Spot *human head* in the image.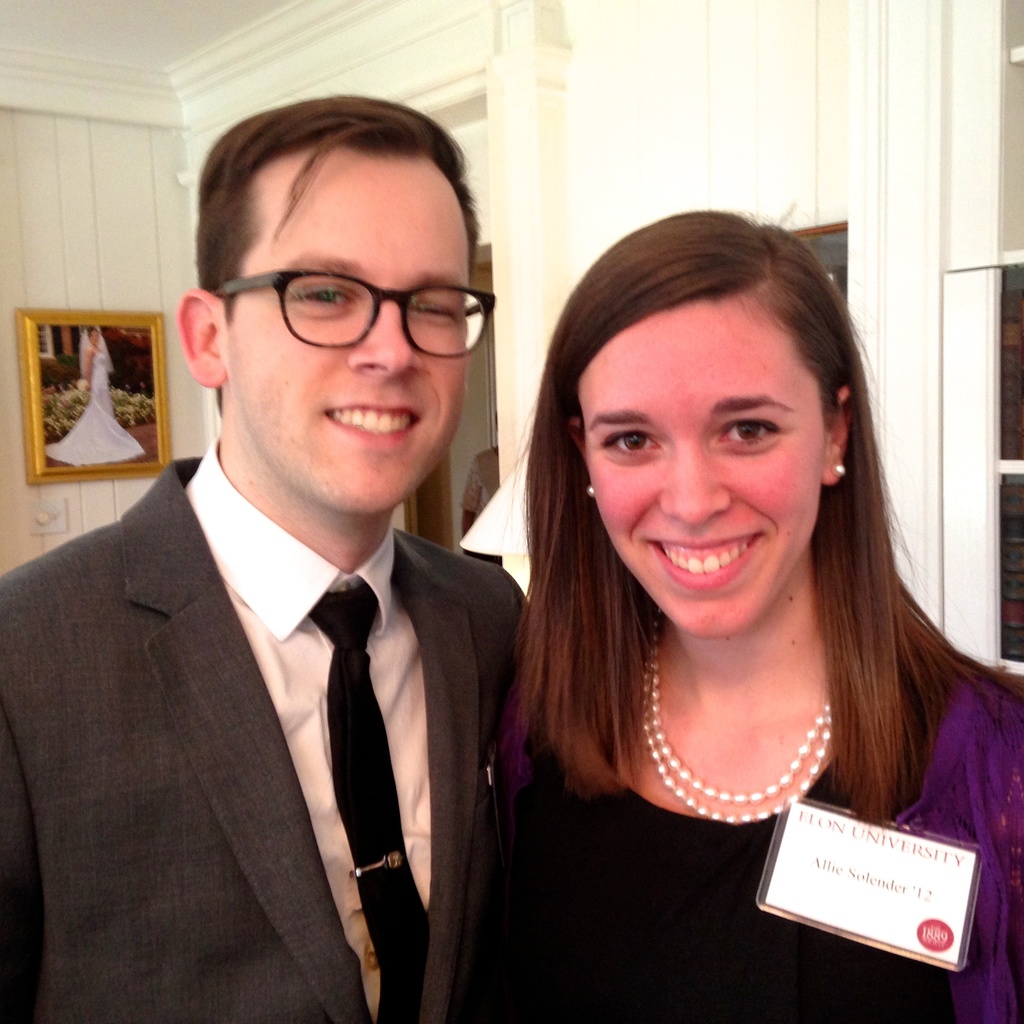
*human head* found at [x1=176, y1=99, x2=472, y2=515].
